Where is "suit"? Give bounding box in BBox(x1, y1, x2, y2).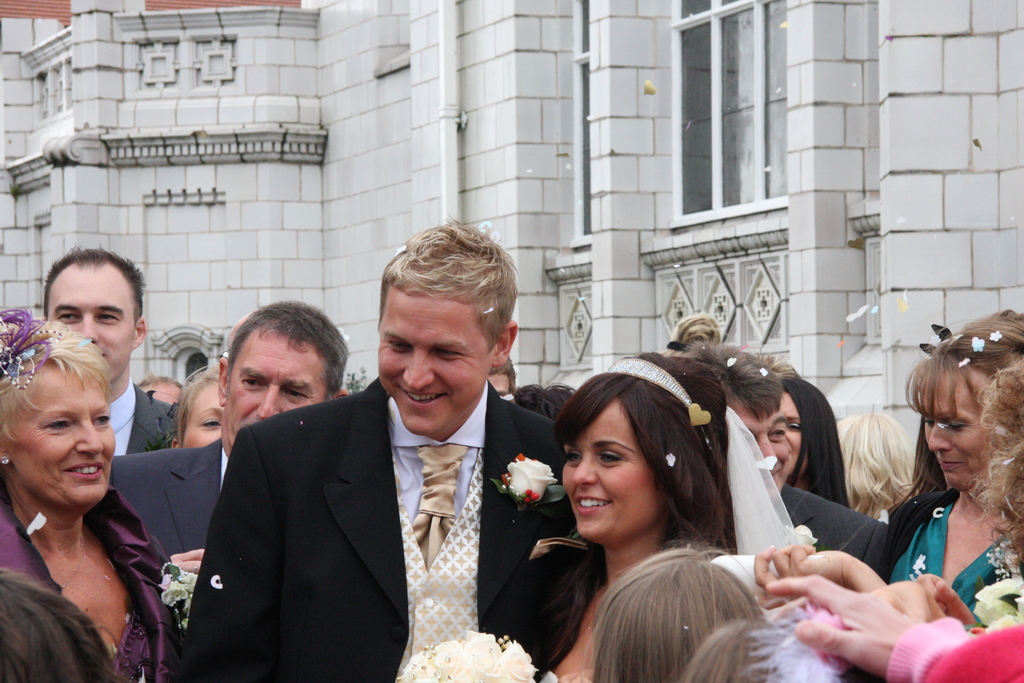
BBox(109, 437, 224, 557).
